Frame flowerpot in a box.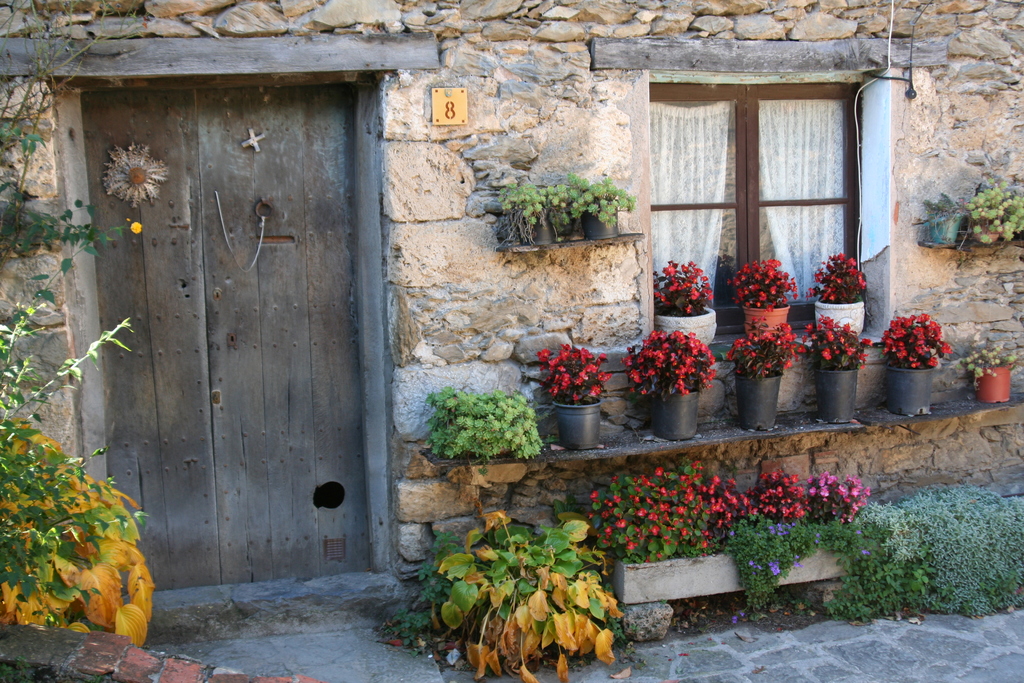
655/303/717/346.
